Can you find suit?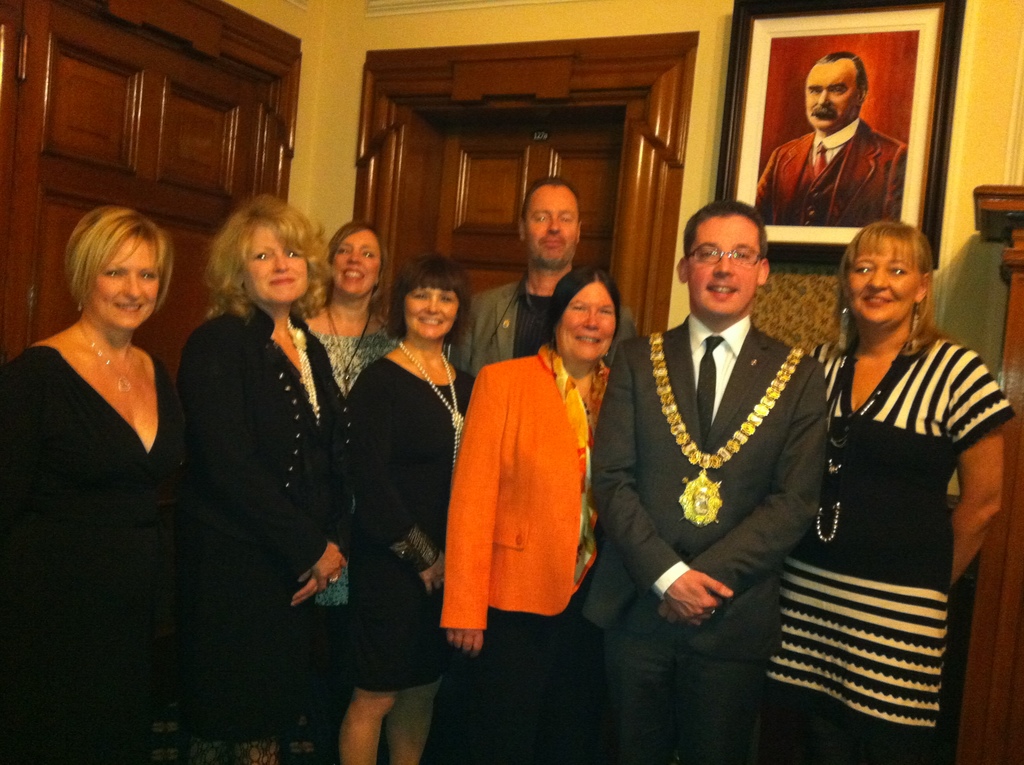
Yes, bounding box: [450, 277, 641, 380].
